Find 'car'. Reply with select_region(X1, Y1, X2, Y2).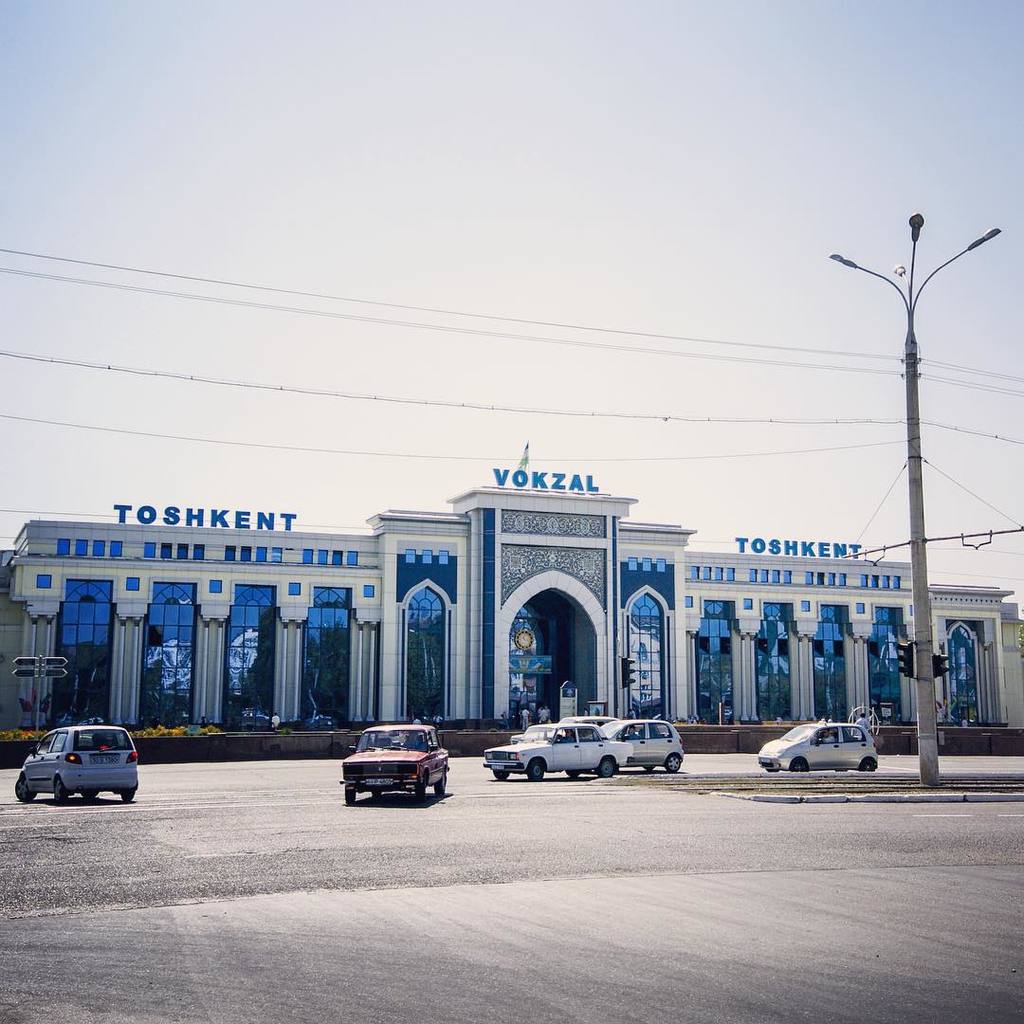
select_region(509, 723, 599, 741).
